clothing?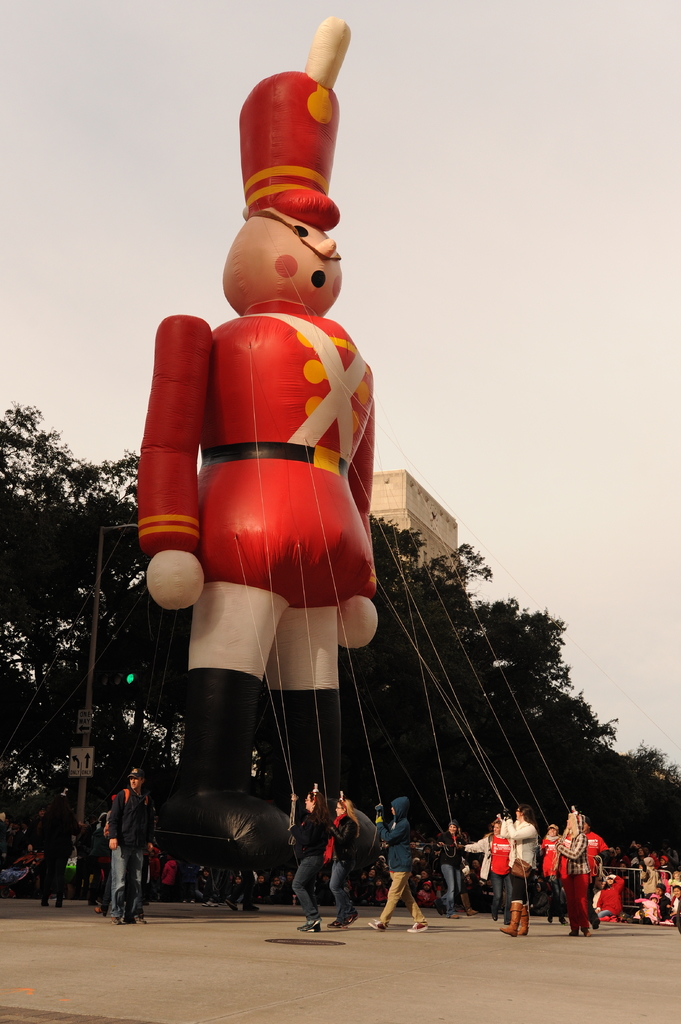
[left=653, top=888, right=672, bottom=924]
